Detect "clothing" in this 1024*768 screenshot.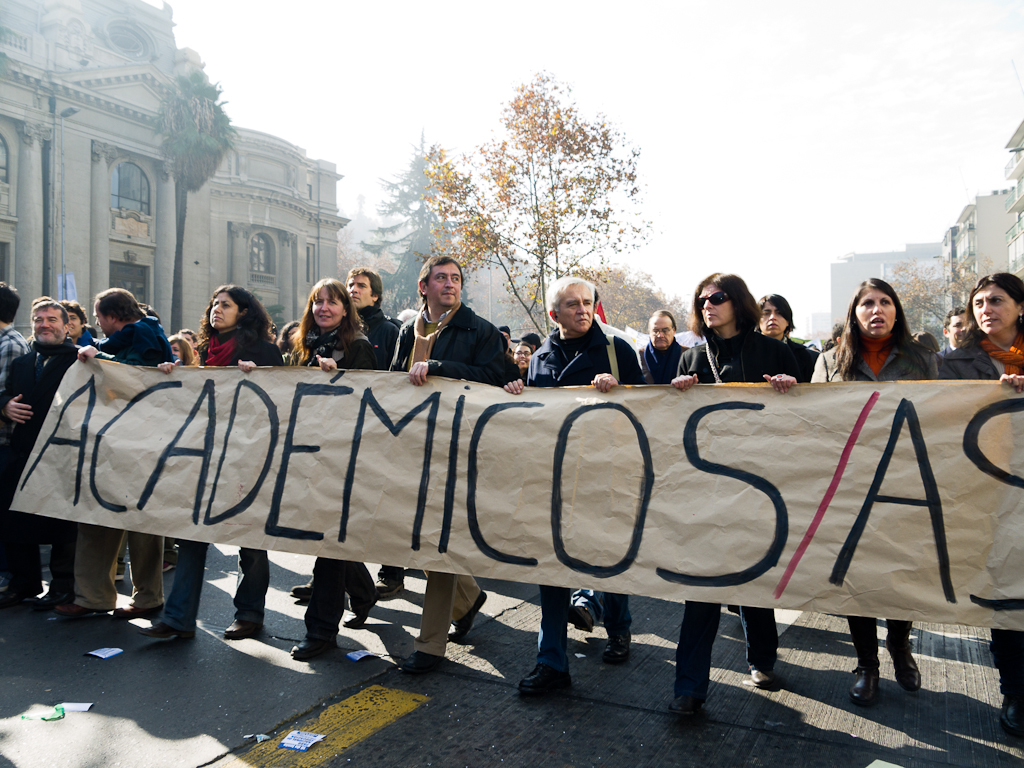
Detection: 933 338 957 361.
